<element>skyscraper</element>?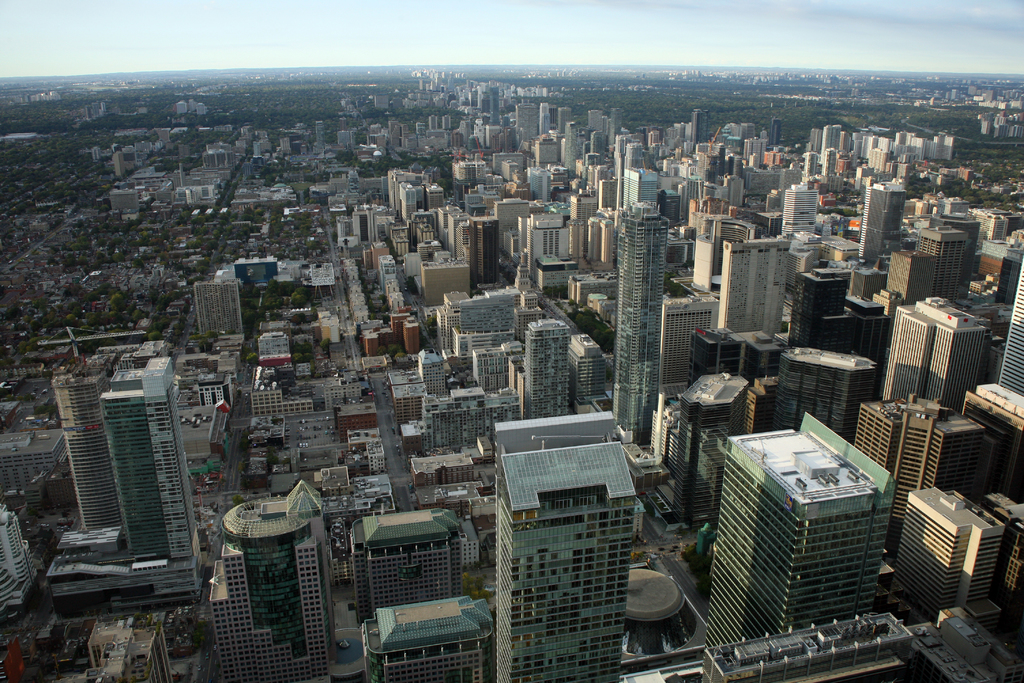
locate(489, 86, 500, 126)
